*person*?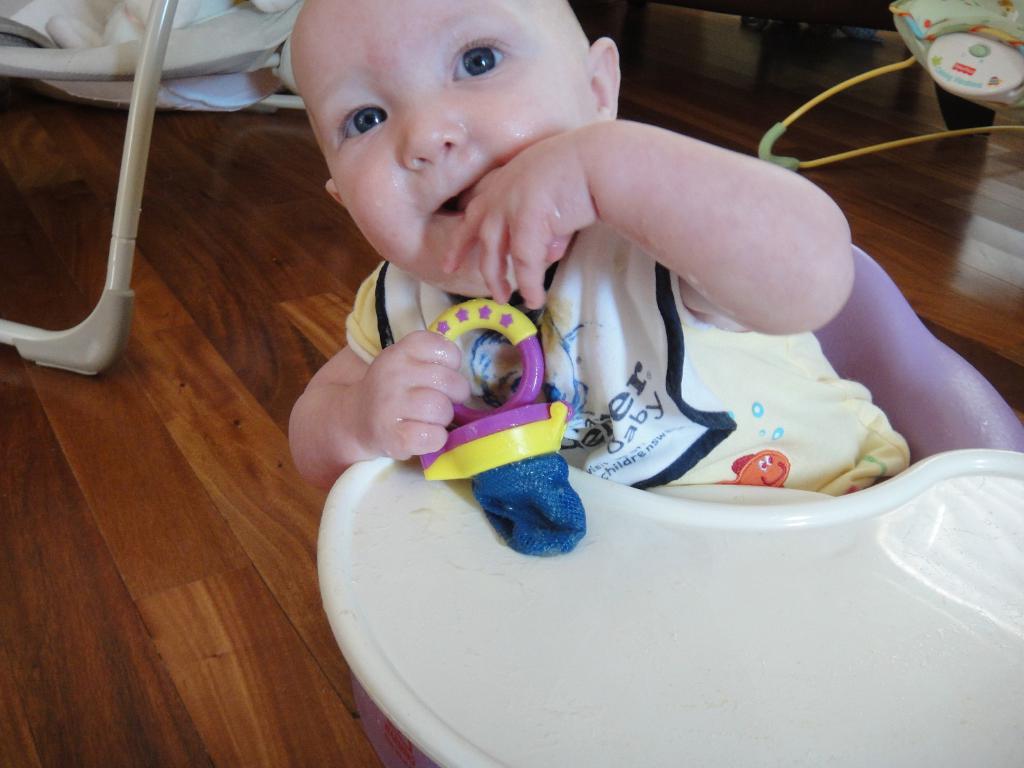
select_region(290, 0, 914, 494)
